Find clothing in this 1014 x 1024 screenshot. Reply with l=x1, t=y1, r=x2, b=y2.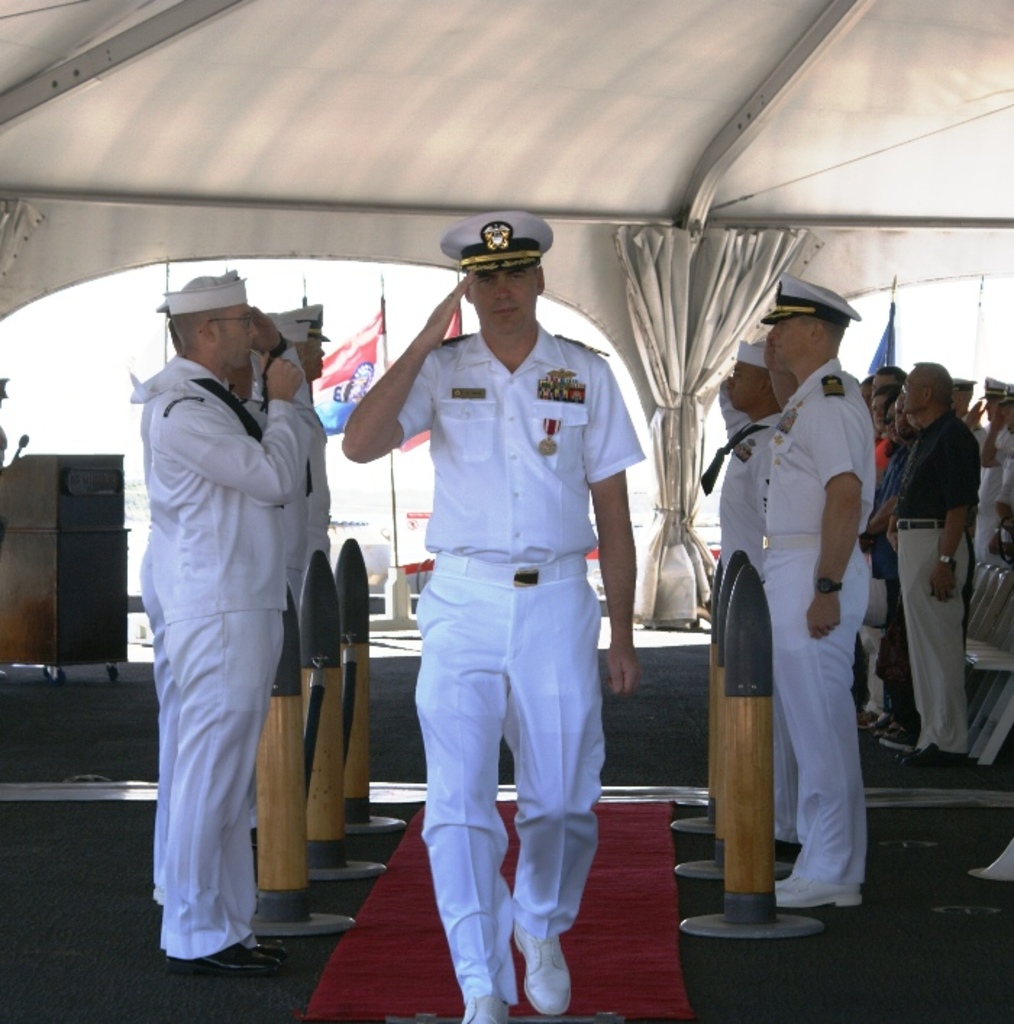
l=281, t=387, r=335, b=692.
